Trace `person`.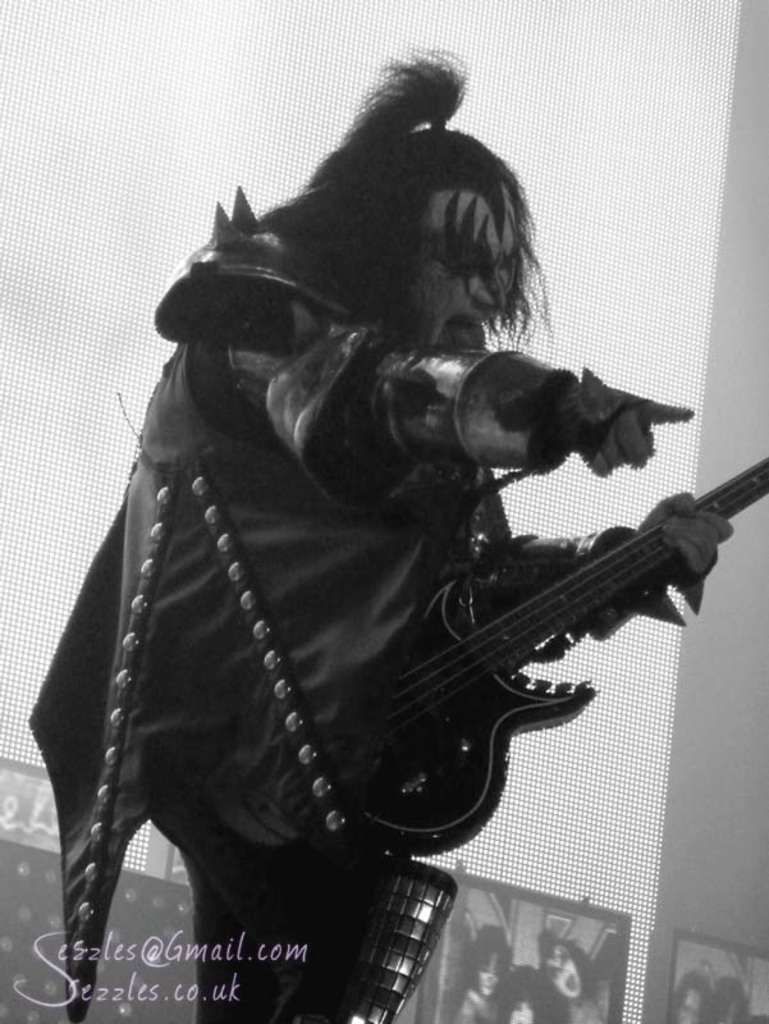
Traced to region(537, 928, 601, 1023).
